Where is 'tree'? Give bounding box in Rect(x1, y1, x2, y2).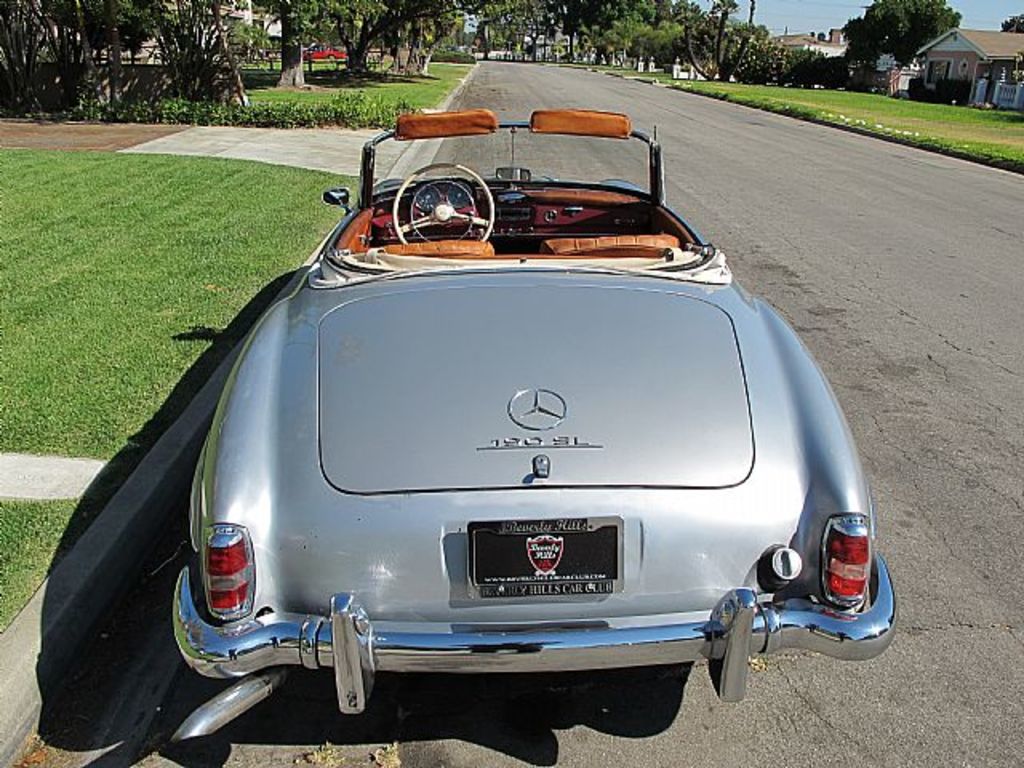
Rect(0, 0, 165, 126).
